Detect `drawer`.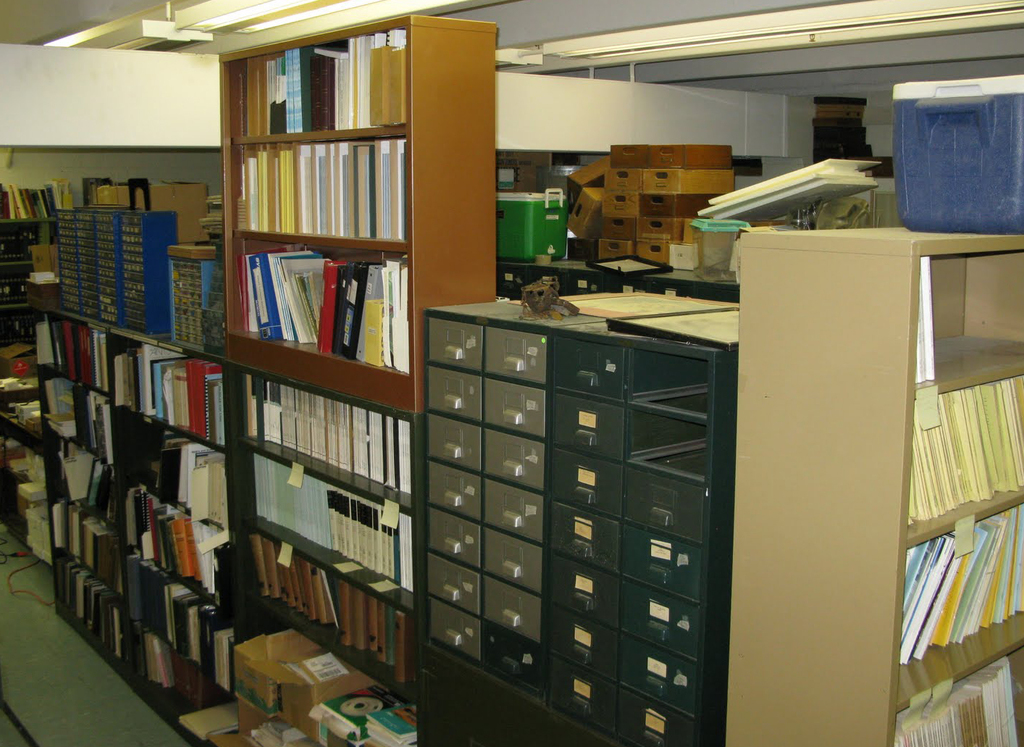
Detected at [617,684,692,746].
